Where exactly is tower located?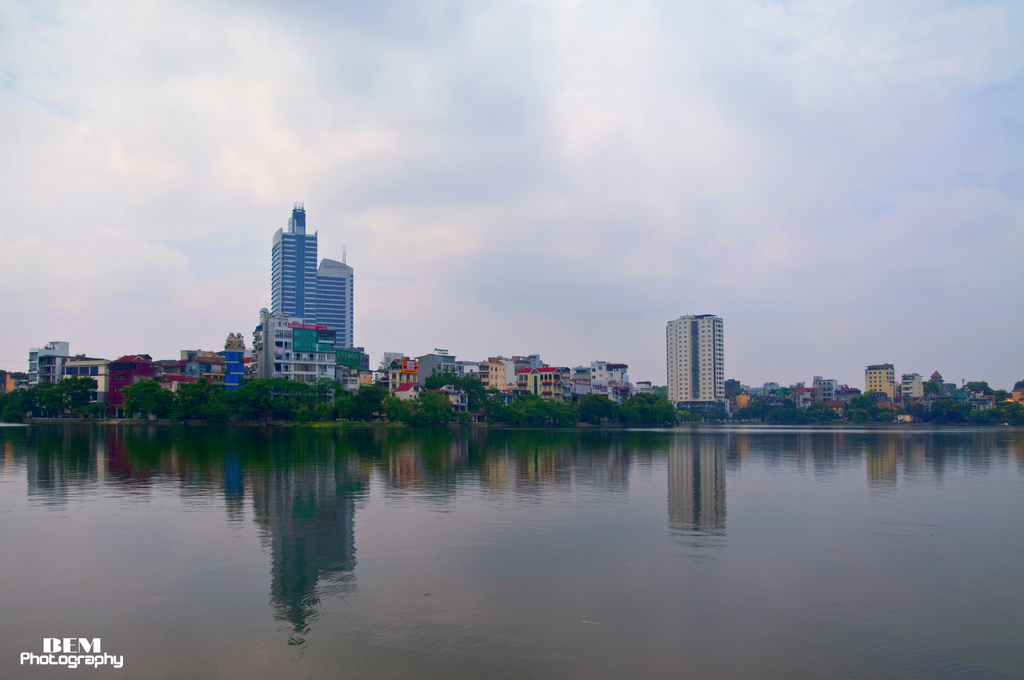
Its bounding box is x1=255, y1=189, x2=369, y2=401.
